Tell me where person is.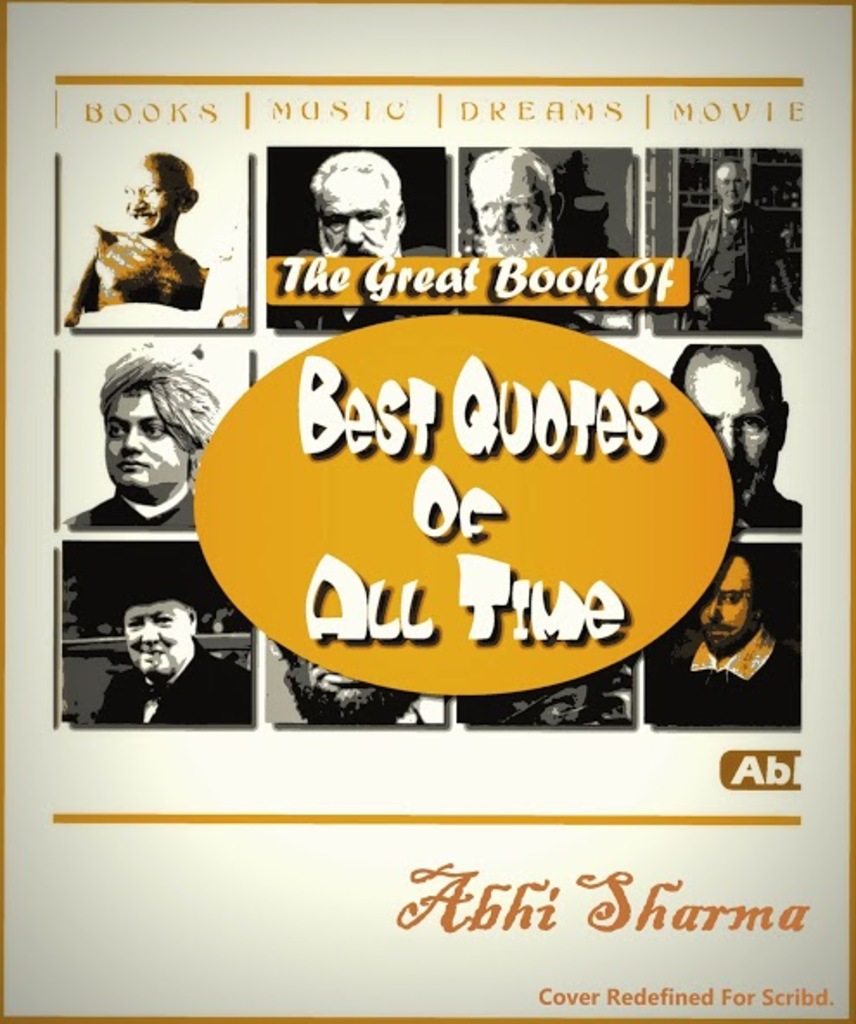
person is at x1=458, y1=147, x2=635, y2=329.
